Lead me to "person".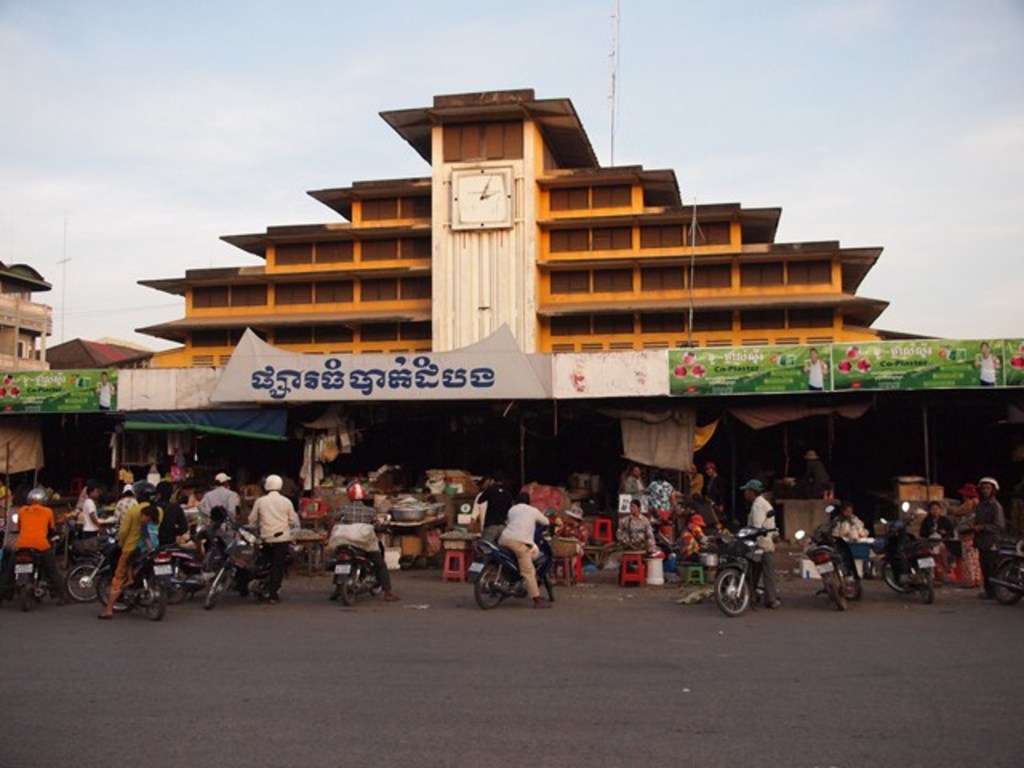
Lead to 621 464 651 498.
